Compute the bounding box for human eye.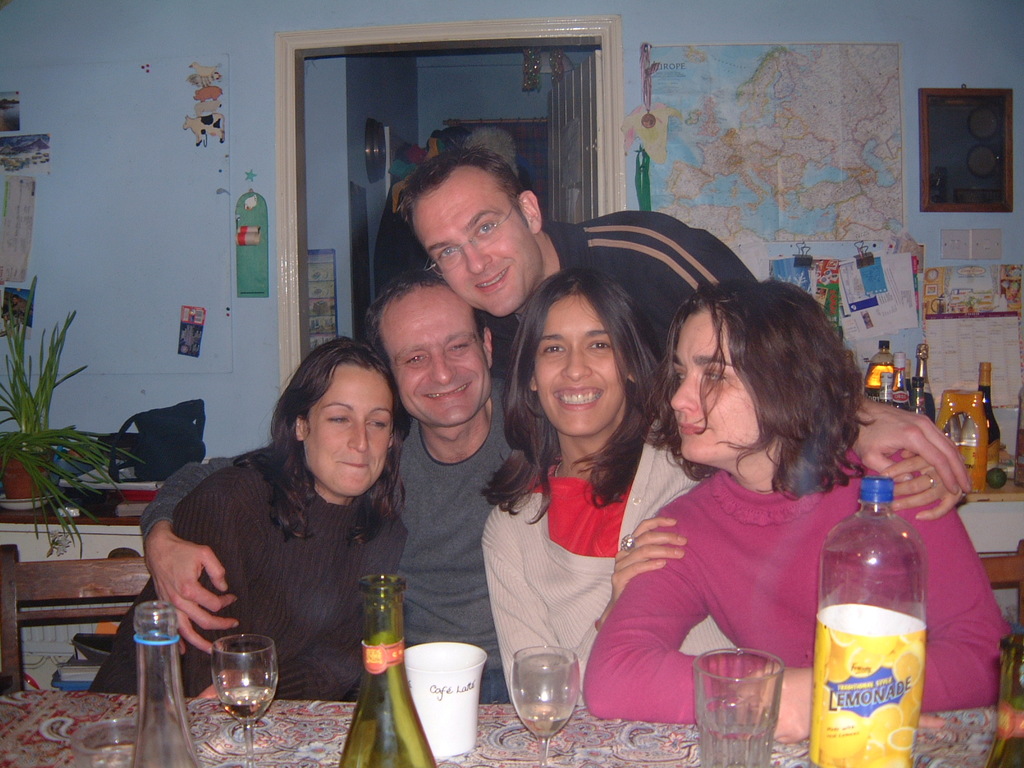
crop(584, 339, 612, 355).
